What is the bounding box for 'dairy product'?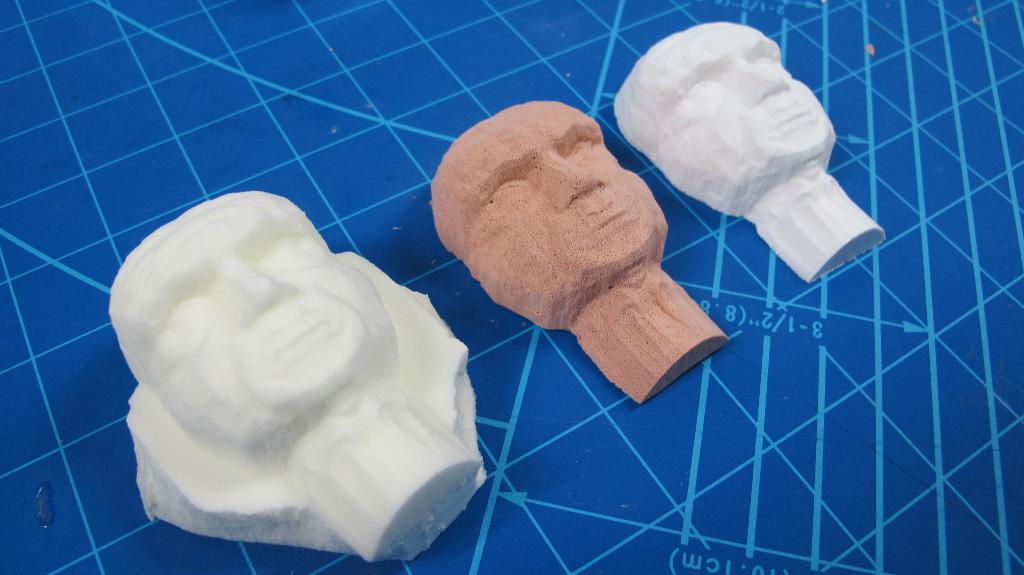
<box>95,191,467,548</box>.
